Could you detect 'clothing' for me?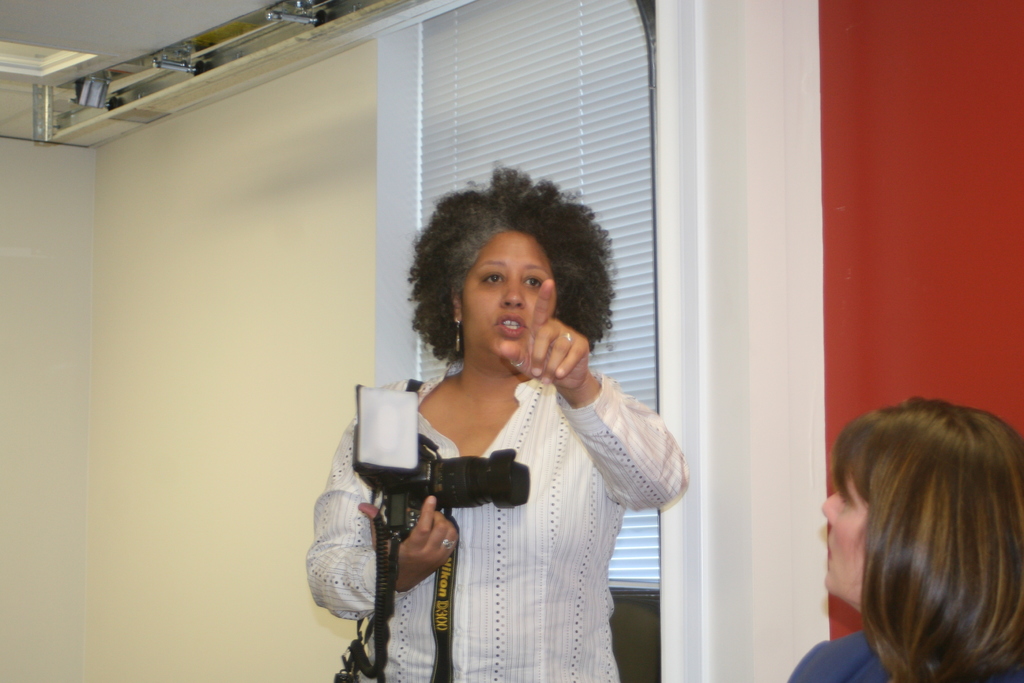
Detection result: [781, 625, 902, 682].
